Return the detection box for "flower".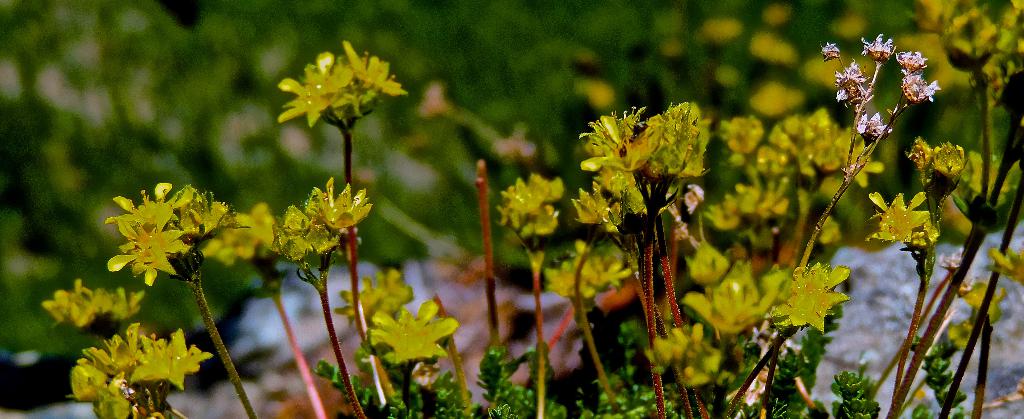
[749, 83, 804, 122].
